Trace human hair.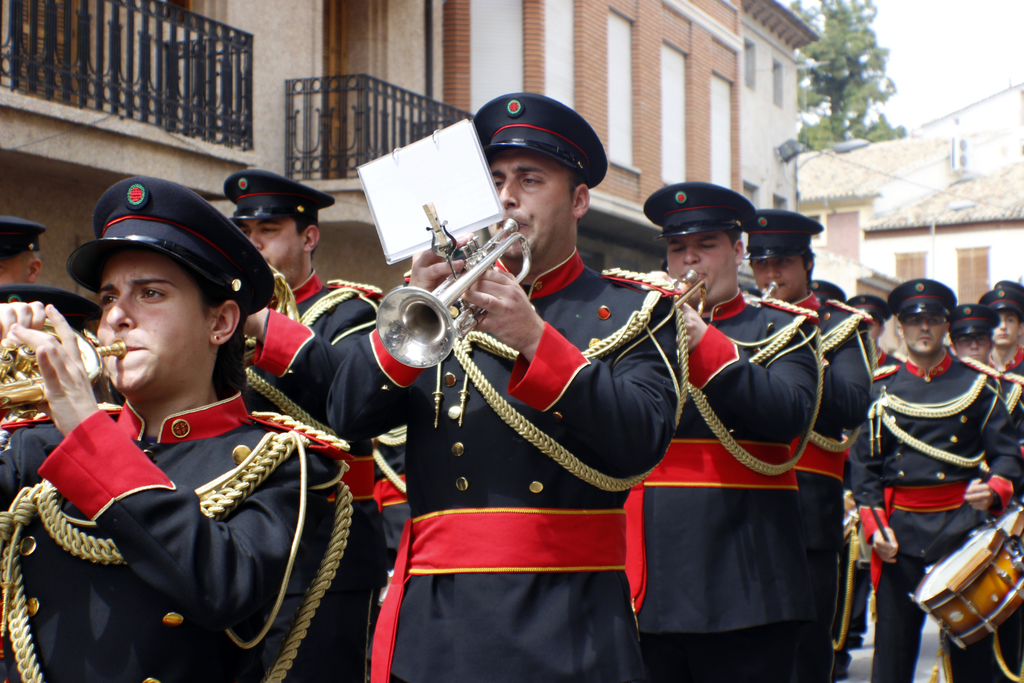
Traced to select_region(724, 228, 742, 252).
